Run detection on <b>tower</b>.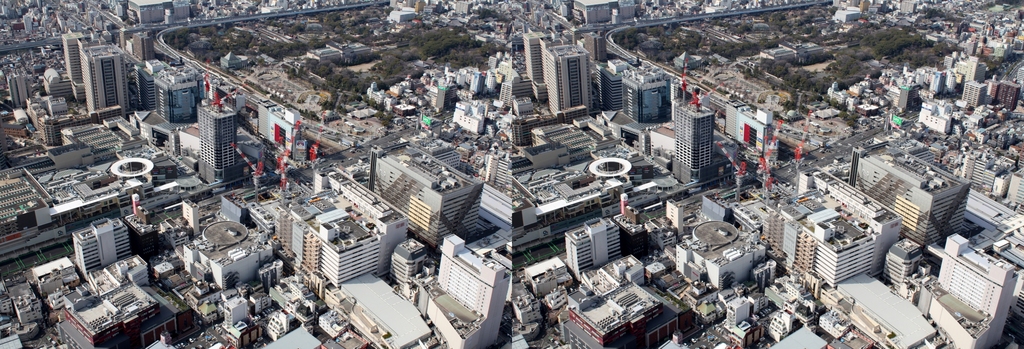
Result: bbox(186, 97, 241, 188).
